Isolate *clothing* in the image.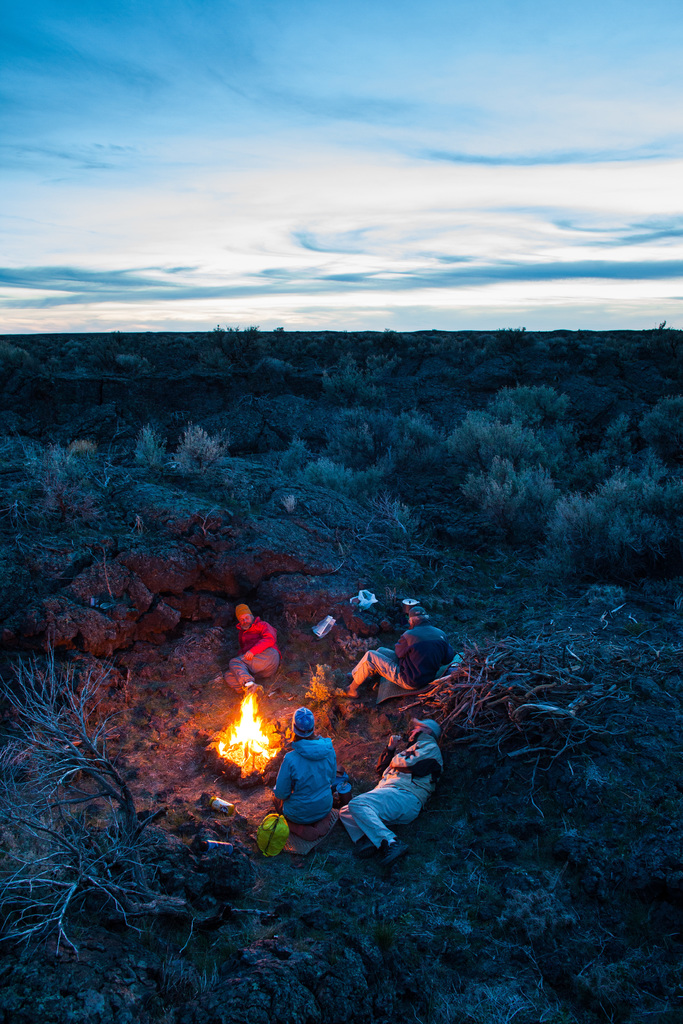
Isolated region: (x1=332, y1=733, x2=450, y2=840).
